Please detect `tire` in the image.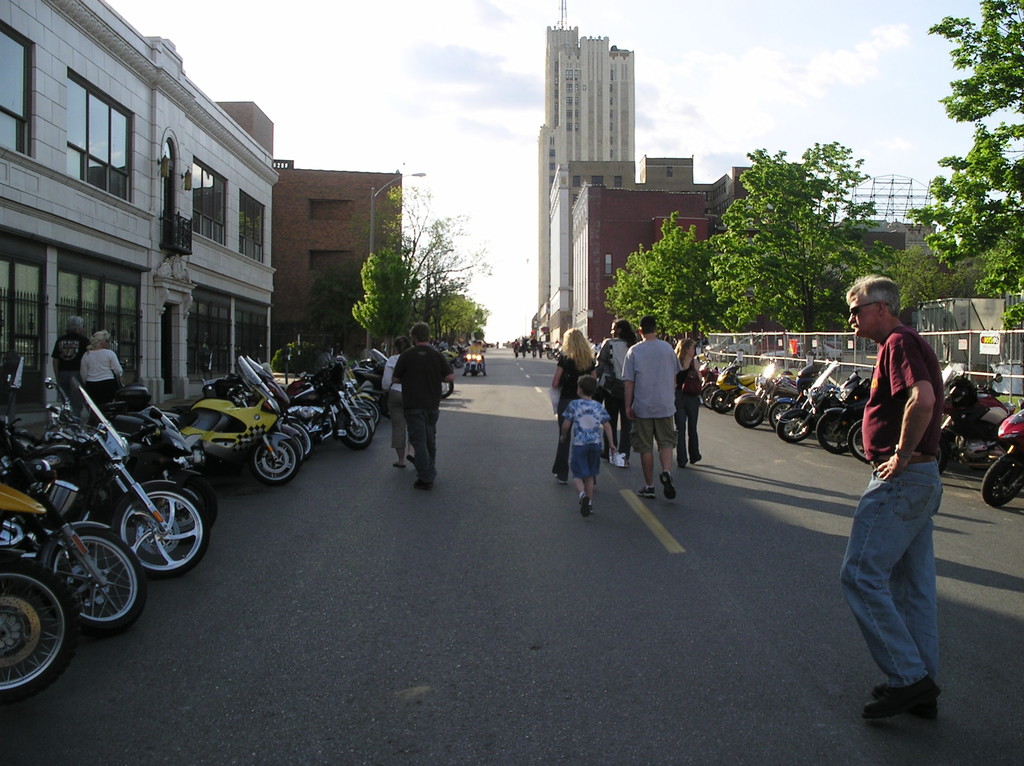
[x1=287, y1=420, x2=308, y2=456].
